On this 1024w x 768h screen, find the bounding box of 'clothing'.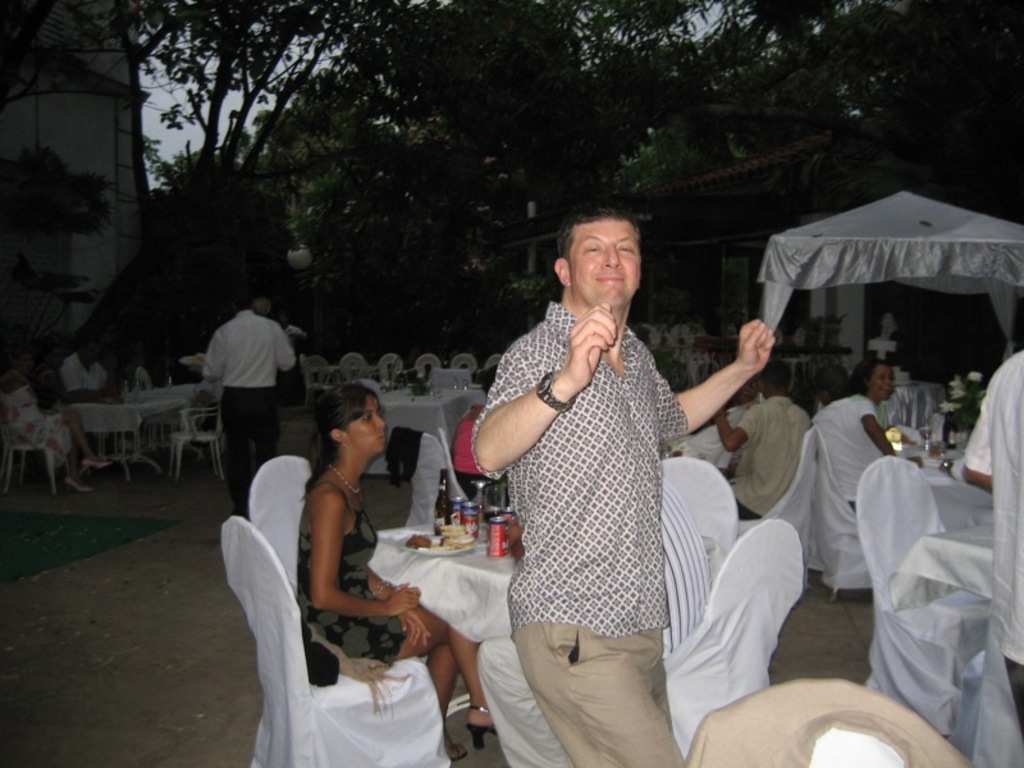
Bounding box: locate(64, 342, 105, 389).
